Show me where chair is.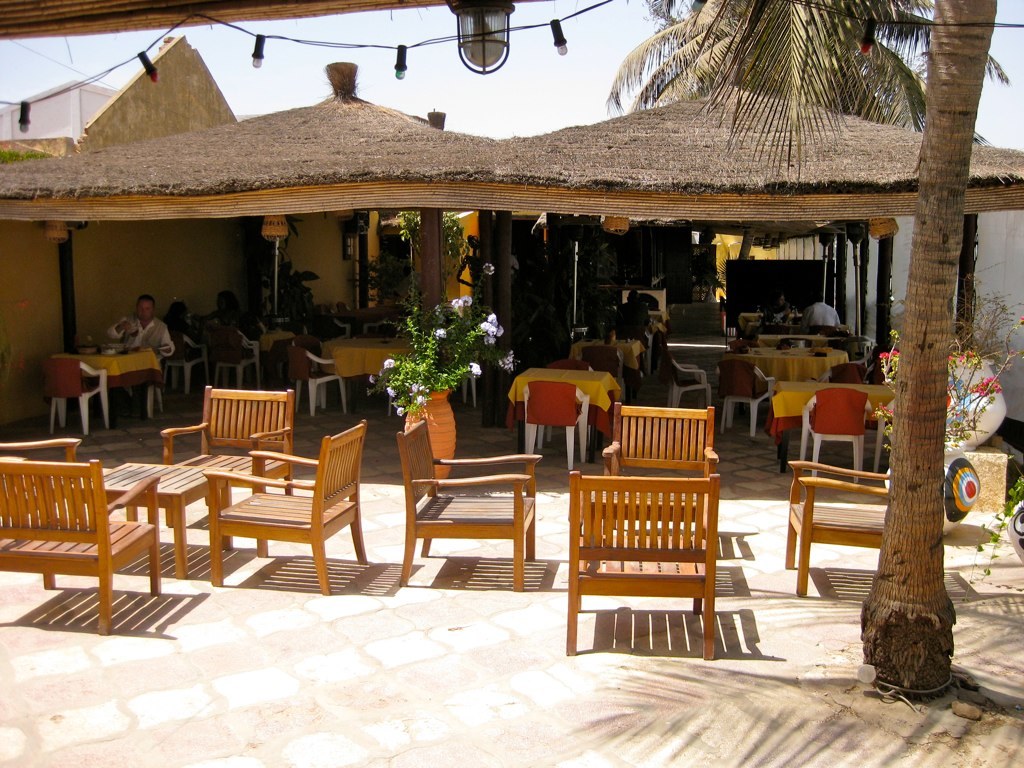
chair is at [788, 459, 891, 595].
